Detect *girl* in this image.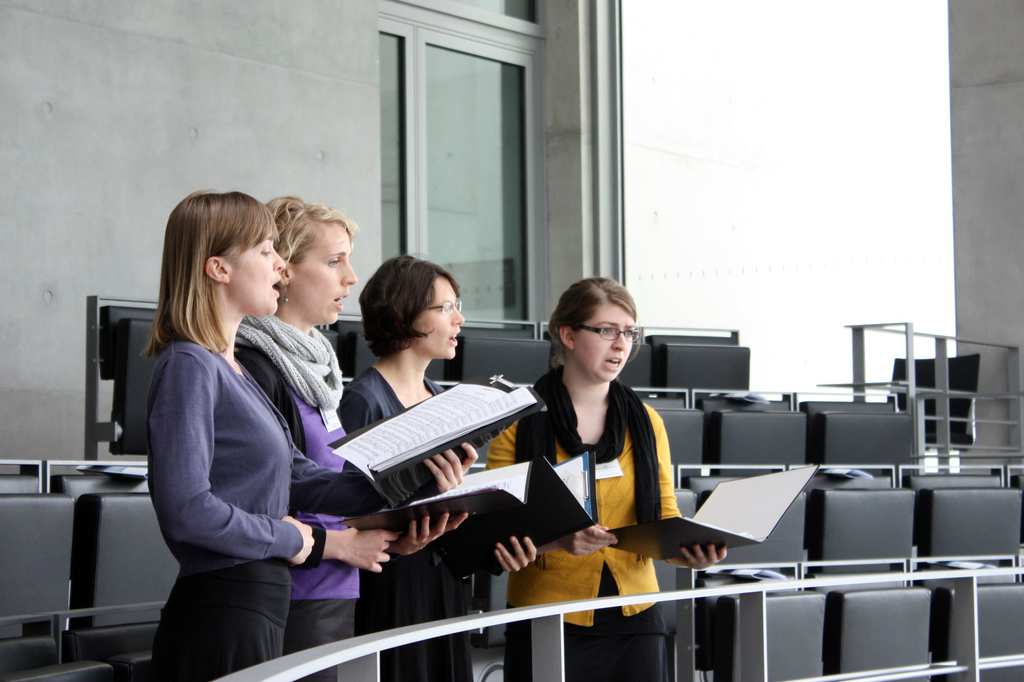
Detection: x1=129 y1=183 x2=477 y2=681.
